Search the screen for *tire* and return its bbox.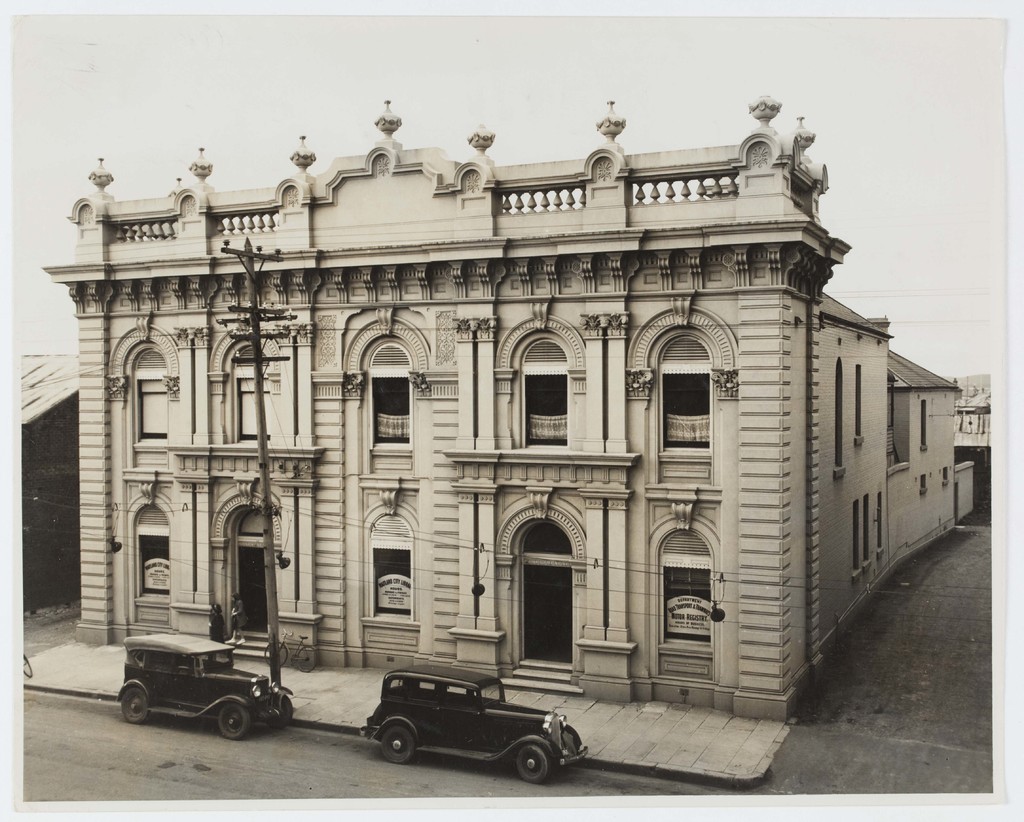
Found: (269,694,292,726).
